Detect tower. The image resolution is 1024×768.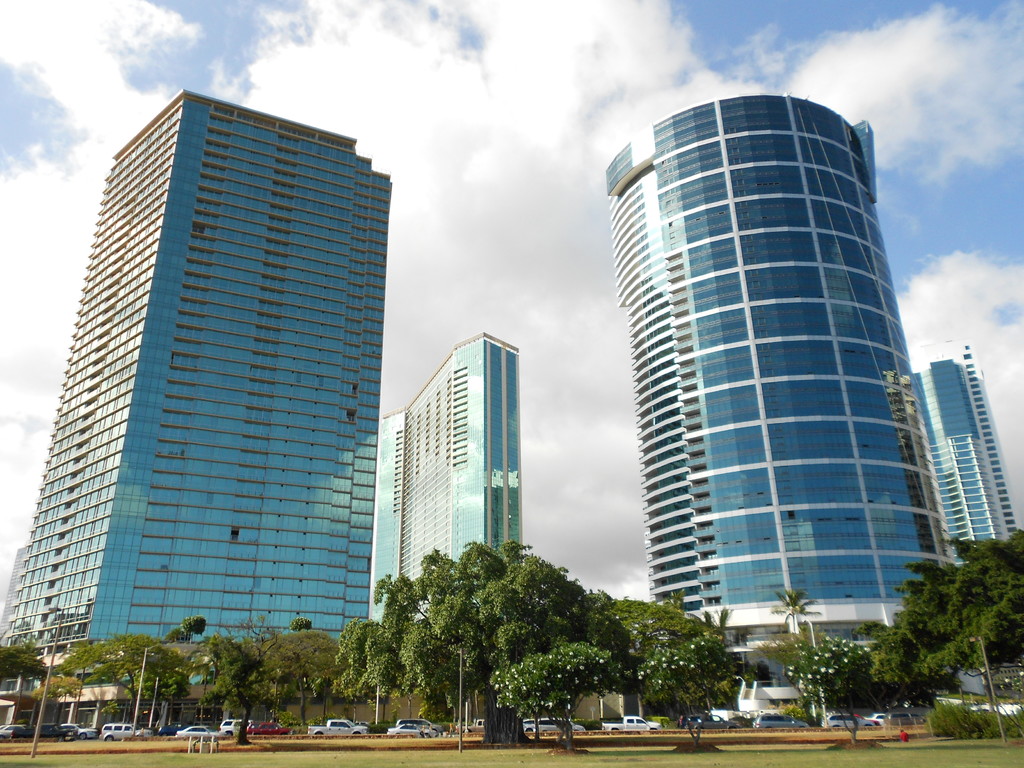
(x1=360, y1=331, x2=525, y2=661).
